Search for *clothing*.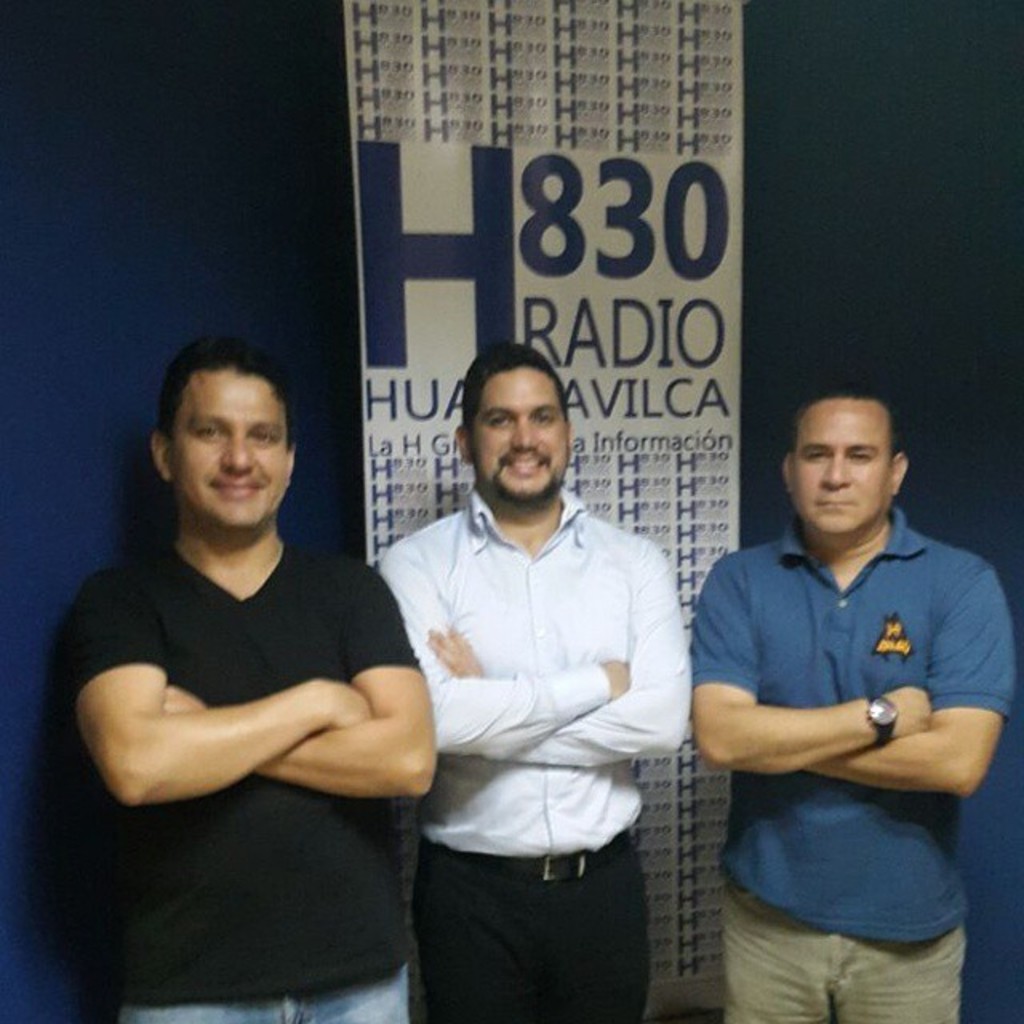
Found at {"left": 376, "top": 480, "right": 698, "bottom": 1022}.
